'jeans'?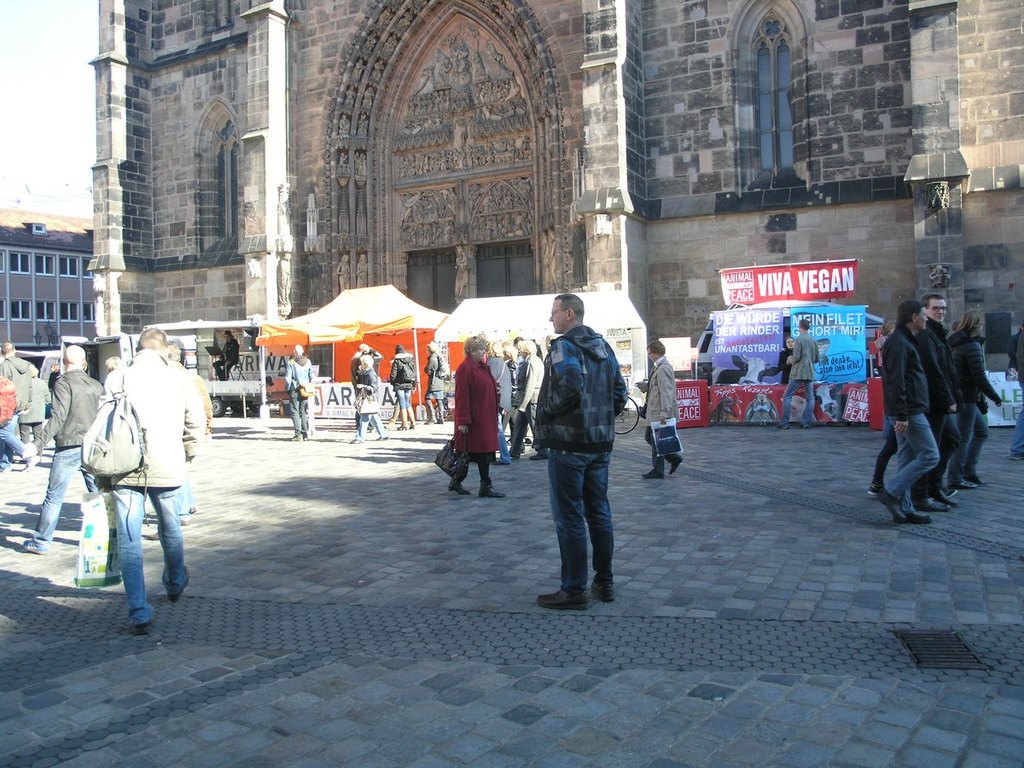
{"left": 422, "top": 386, "right": 448, "bottom": 401}
